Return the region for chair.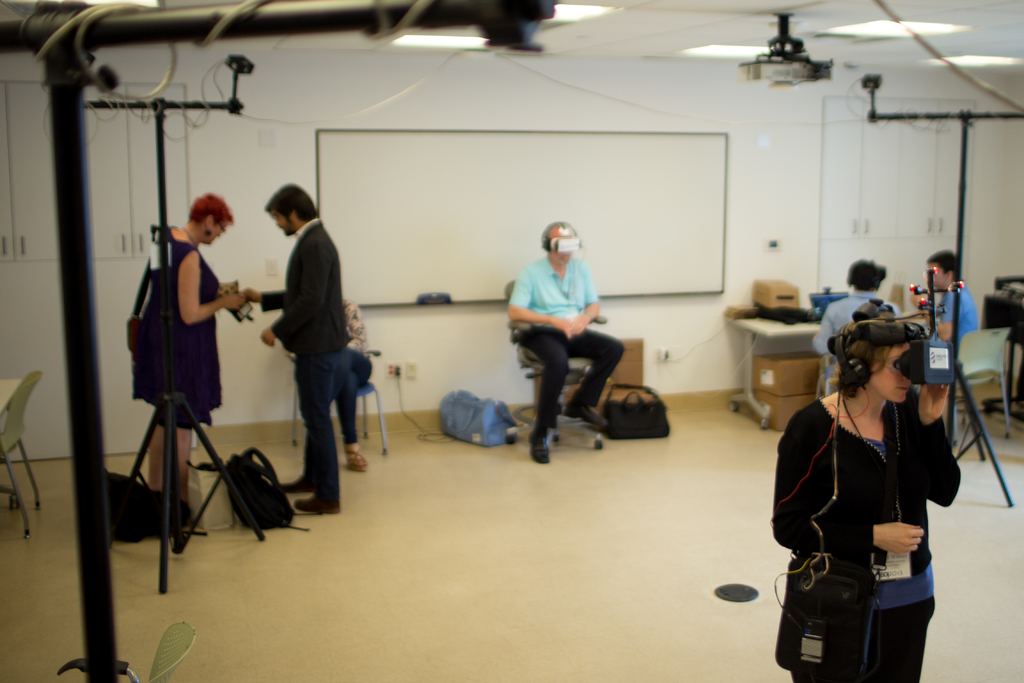
[left=0, top=367, right=43, bottom=538].
